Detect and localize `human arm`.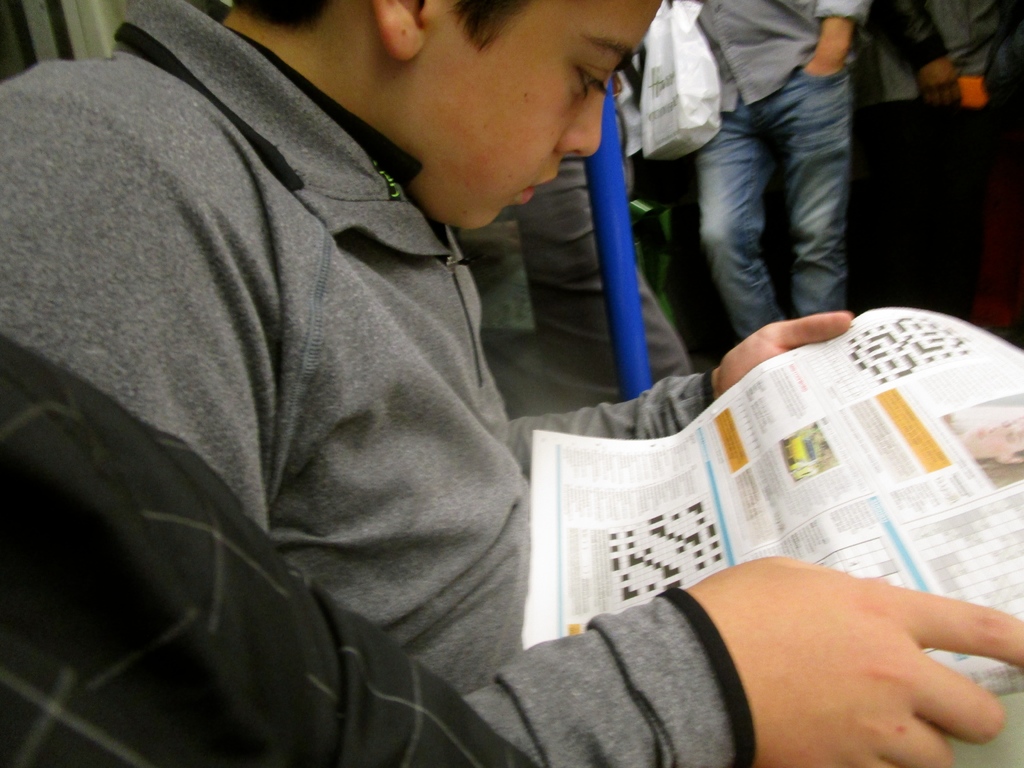
Localized at l=462, t=549, r=1023, b=767.
